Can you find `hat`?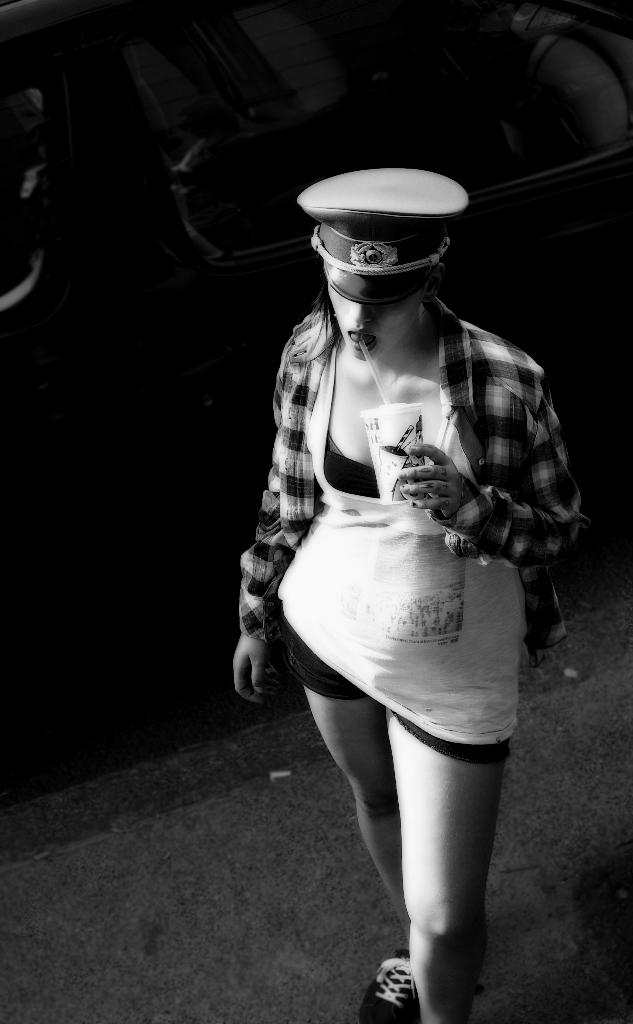
Yes, bounding box: select_region(292, 167, 468, 305).
